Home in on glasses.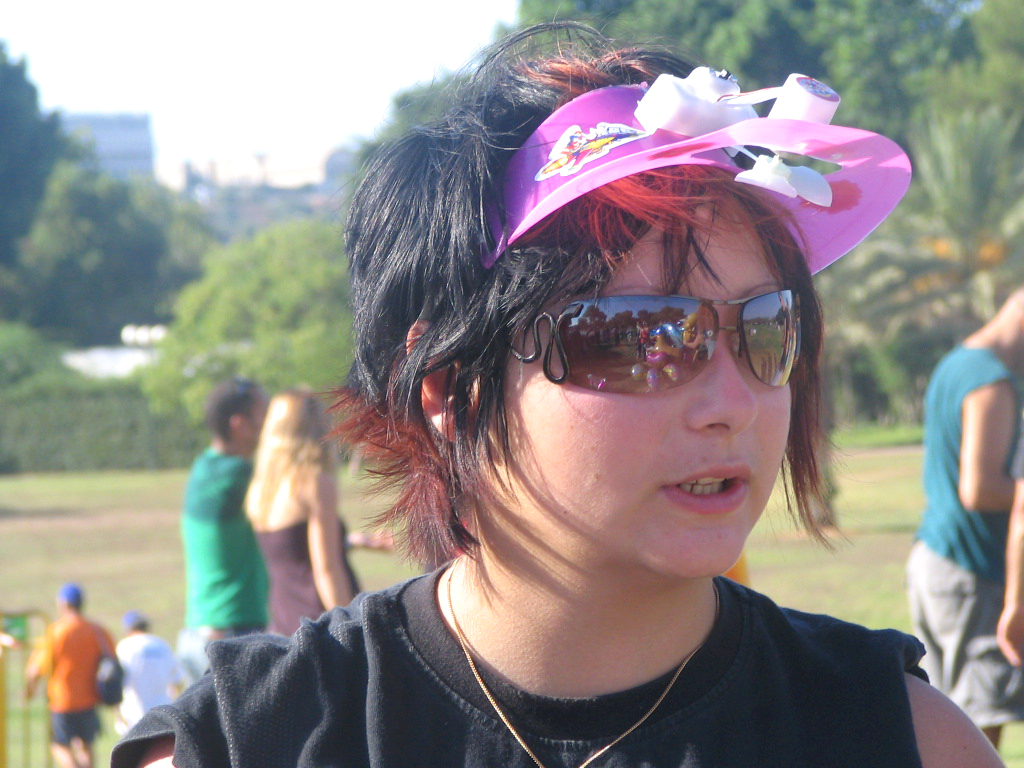
Homed in at {"x1": 504, "y1": 293, "x2": 808, "y2": 386}.
